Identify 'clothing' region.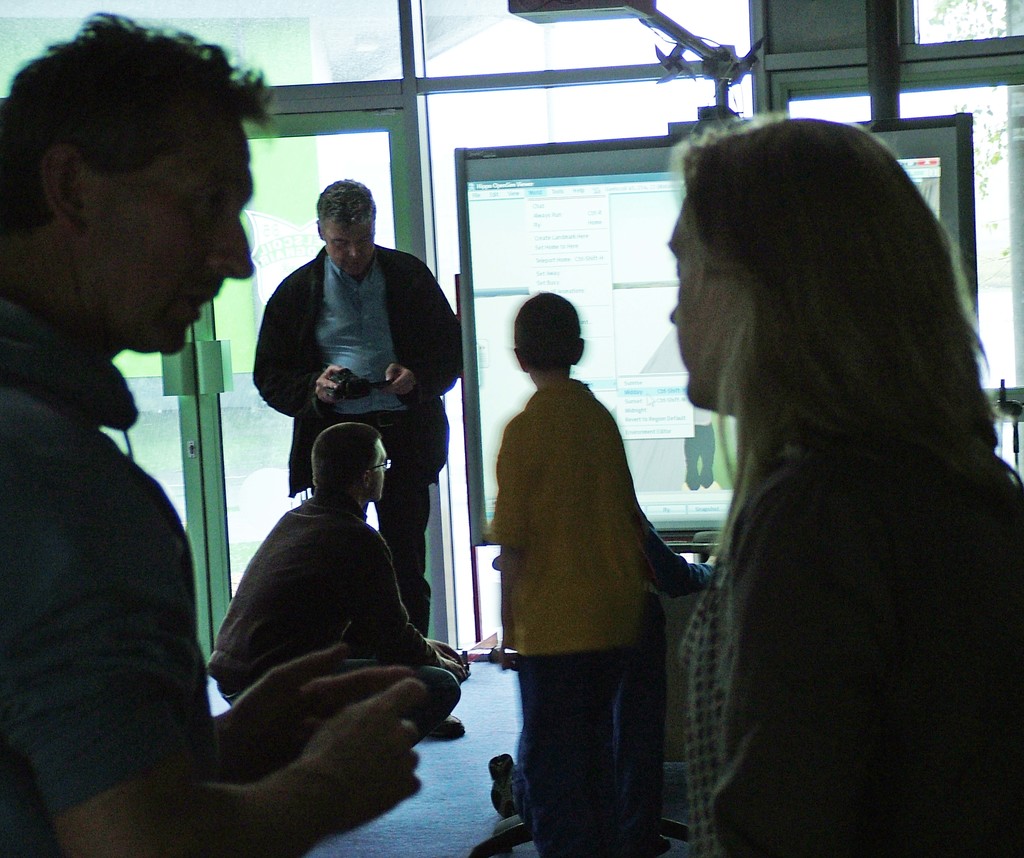
Region: (x1=0, y1=298, x2=206, y2=857).
